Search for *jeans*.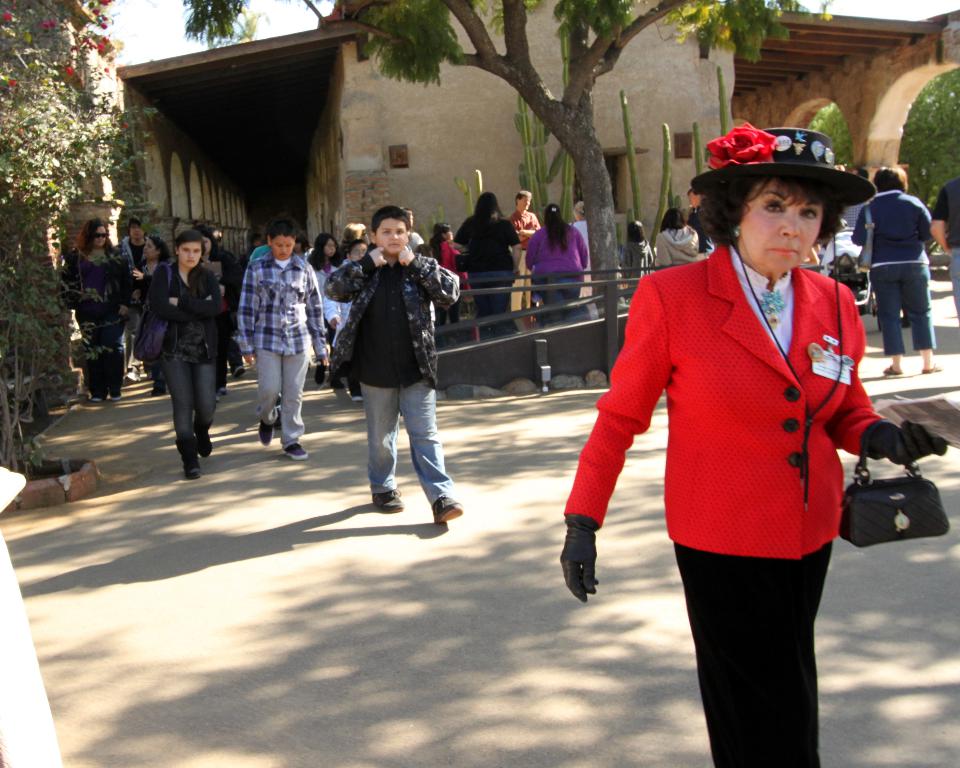
Found at bbox(475, 282, 511, 334).
